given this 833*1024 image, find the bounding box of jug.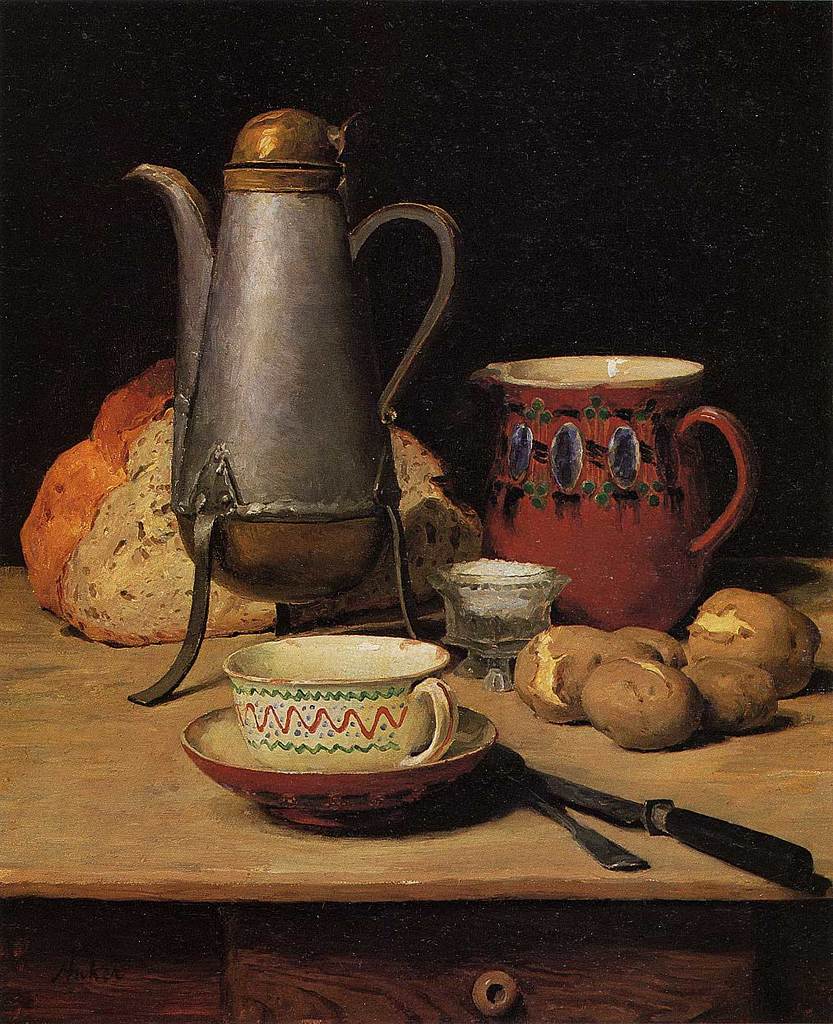
[469,351,763,632].
